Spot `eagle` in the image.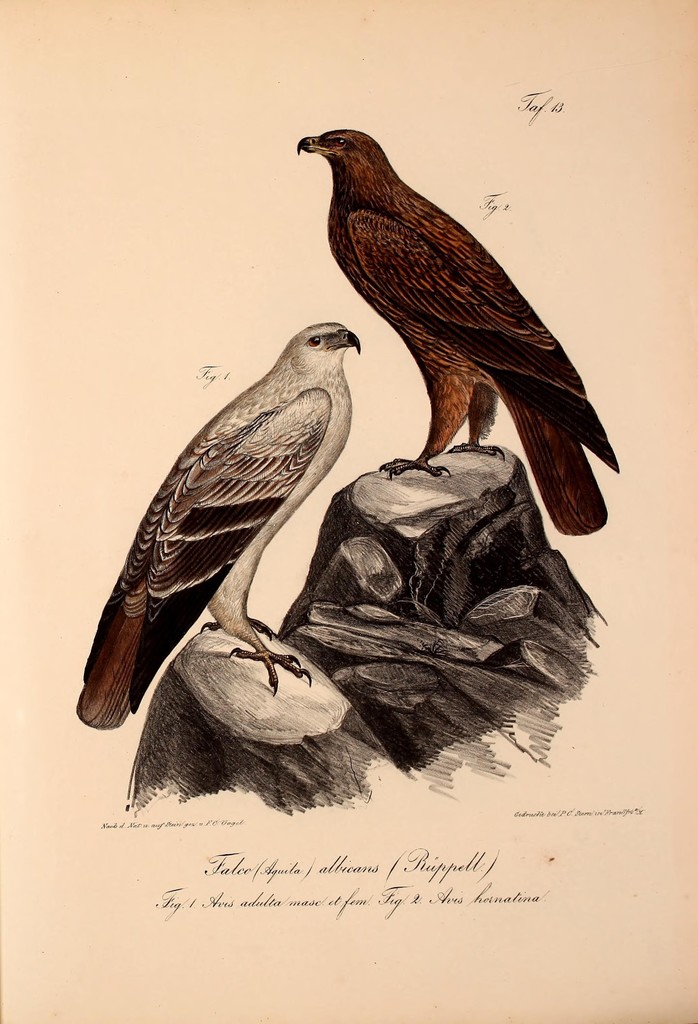
`eagle` found at select_region(65, 319, 366, 734).
